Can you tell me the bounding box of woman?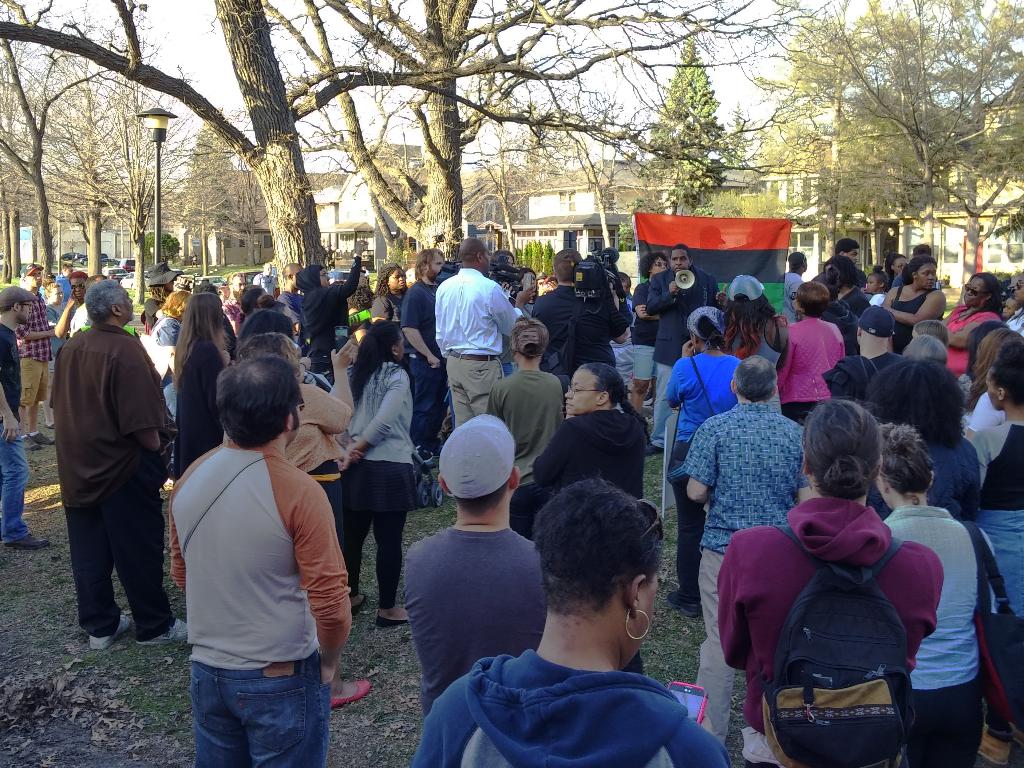
bbox=[132, 283, 252, 531].
